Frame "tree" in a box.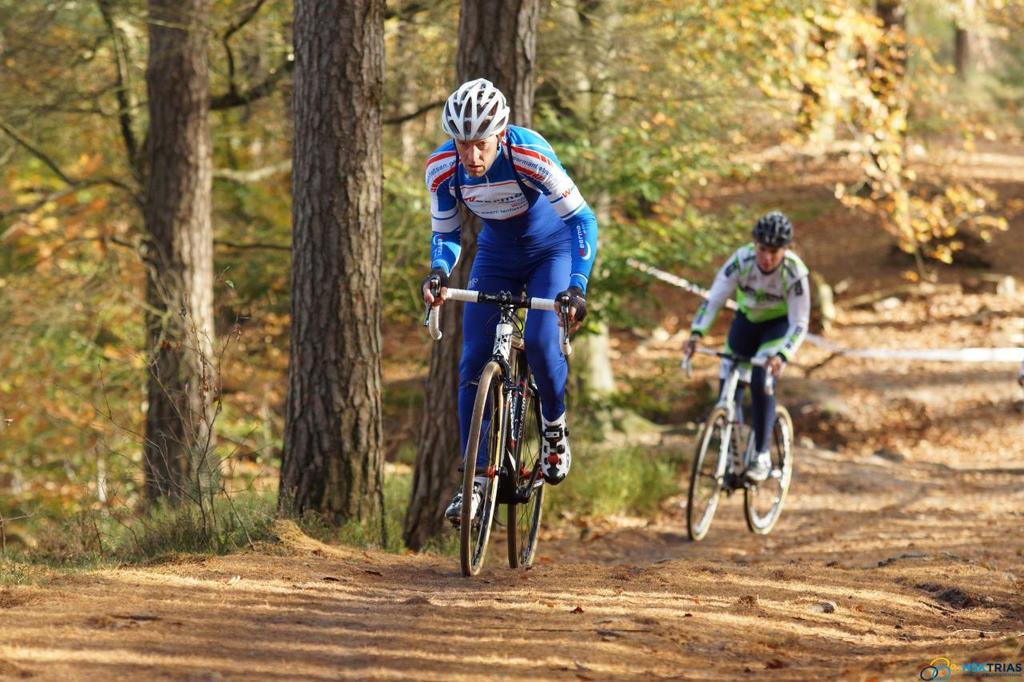
(left=232, top=0, right=454, bottom=543).
